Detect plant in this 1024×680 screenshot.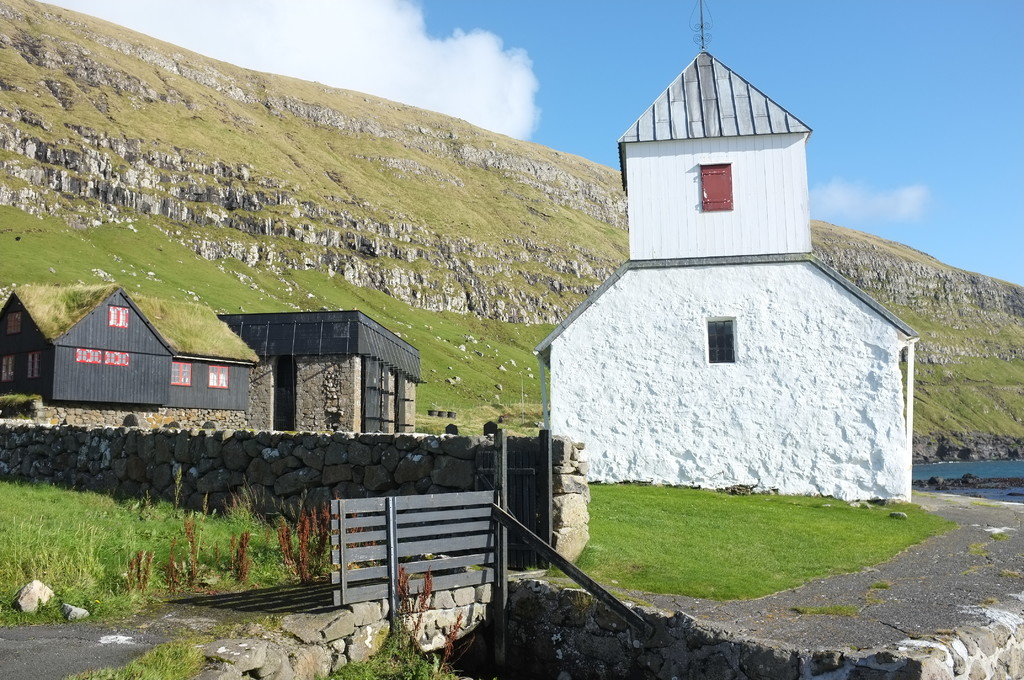
Detection: {"x1": 318, "y1": 616, "x2": 457, "y2": 679}.
